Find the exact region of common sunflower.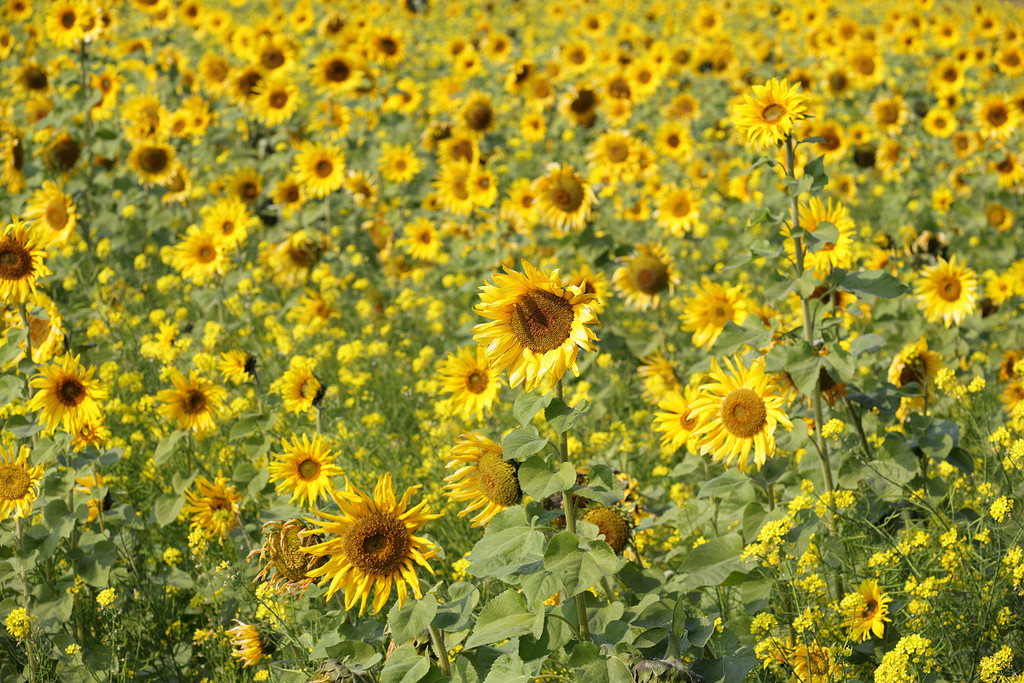
Exact region: 177:472:236:534.
